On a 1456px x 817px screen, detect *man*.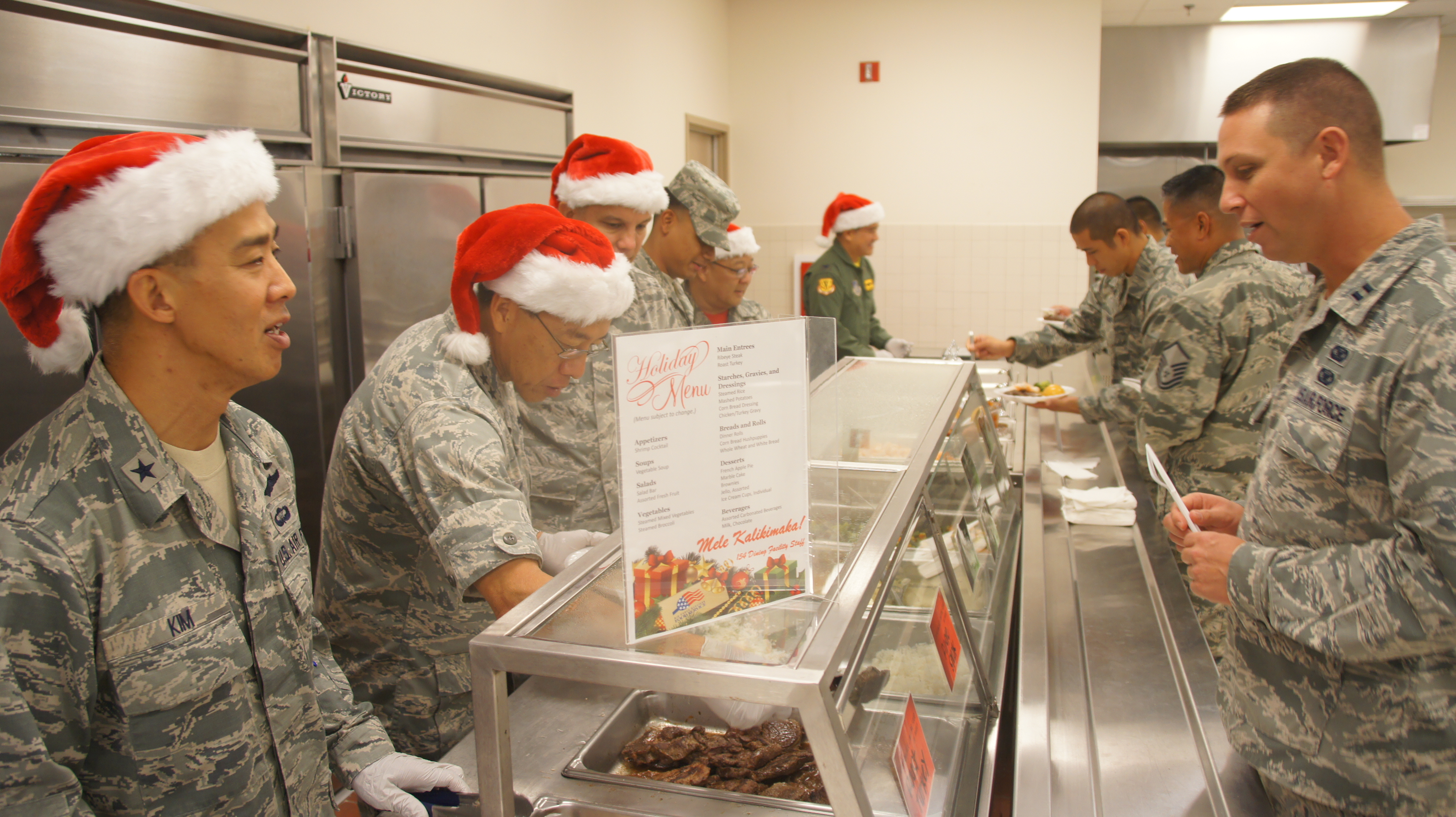
left=368, top=14, right=460, bottom=235.
